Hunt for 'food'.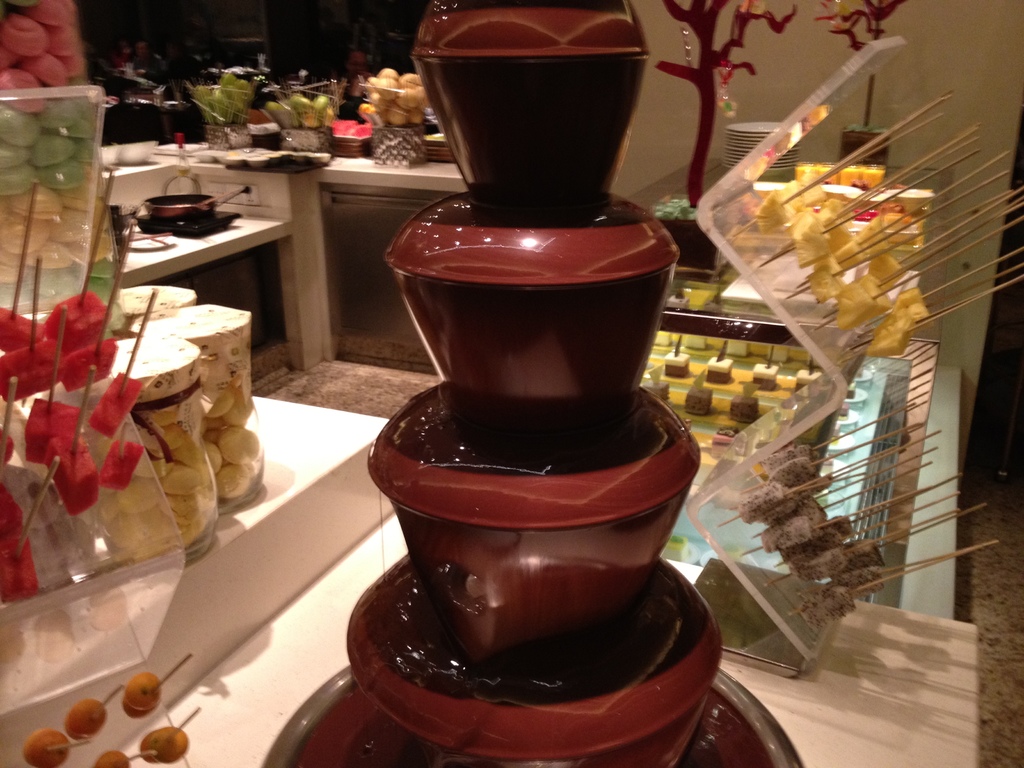
Hunted down at bbox=[732, 383, 755, 428].
